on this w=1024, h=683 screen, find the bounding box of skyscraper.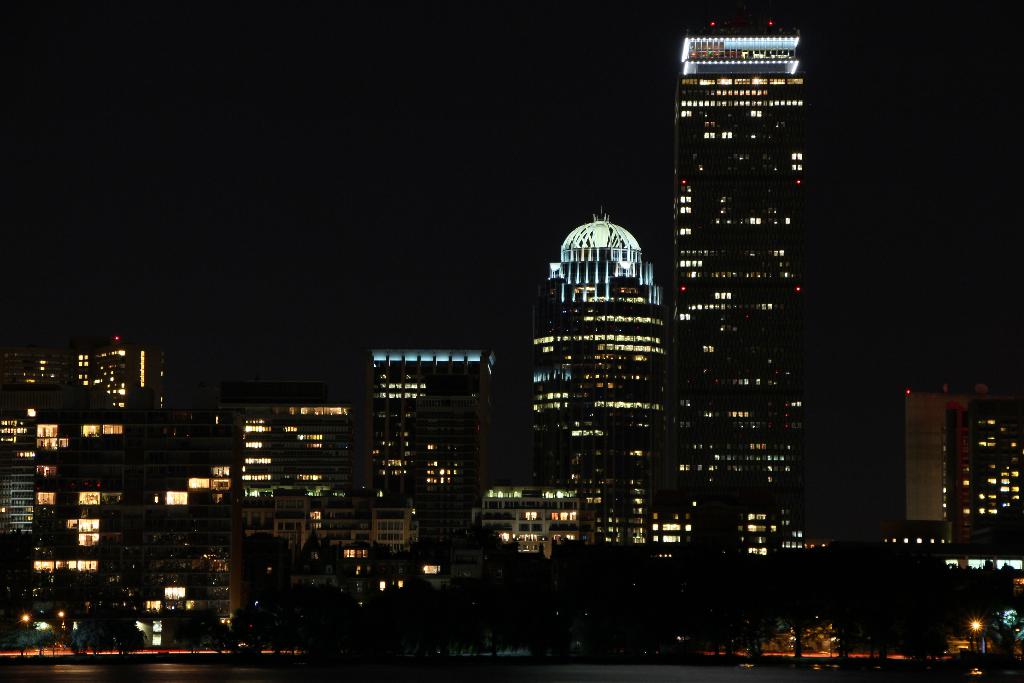
Bounding box: 522 187 692 567.
